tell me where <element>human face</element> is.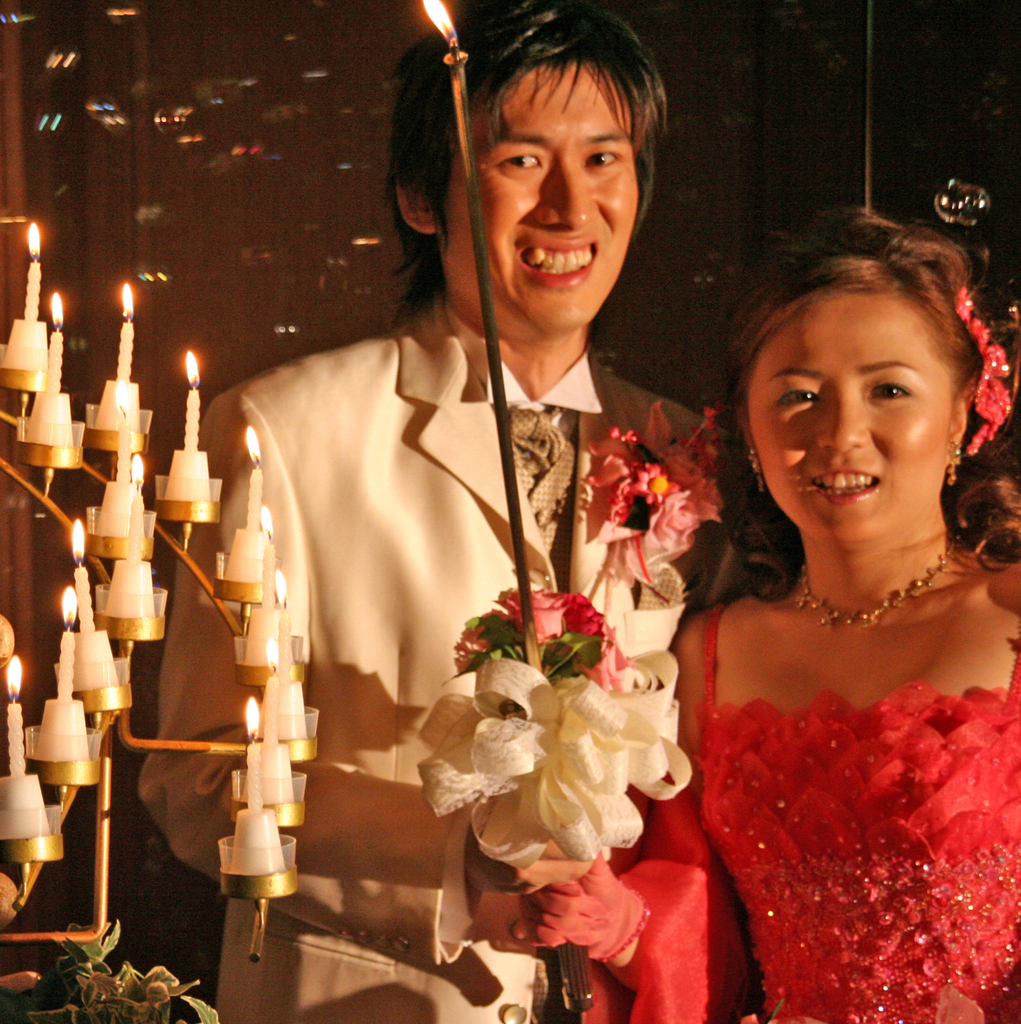
<element>human face</element> is at <region>742, 294, 951, 547</region>.
